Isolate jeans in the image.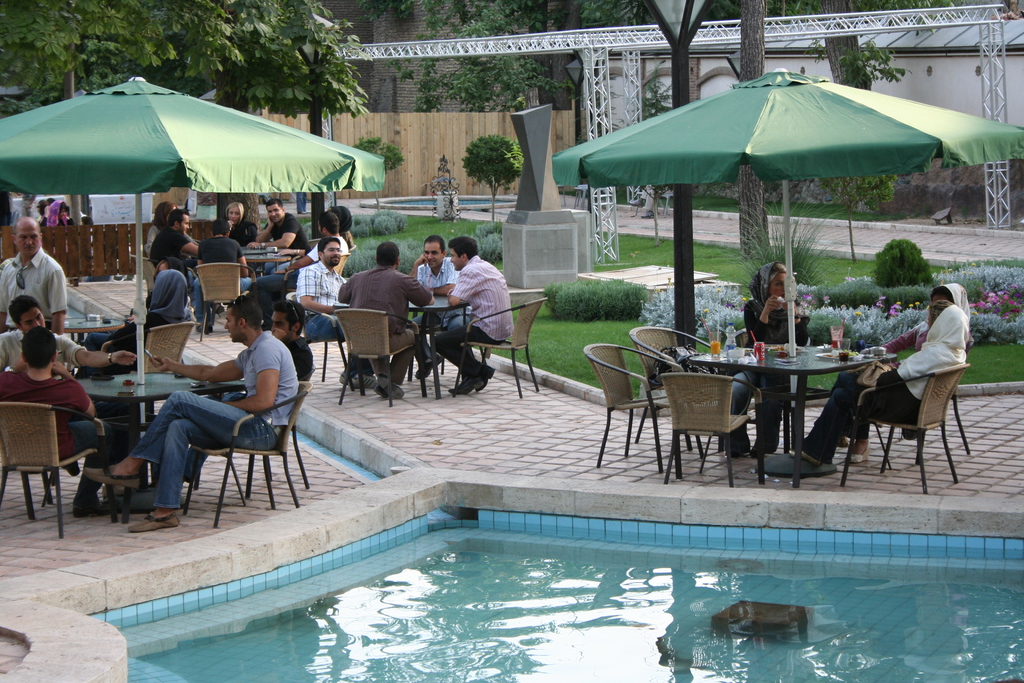
Isolated region: 196/279/253/318.
